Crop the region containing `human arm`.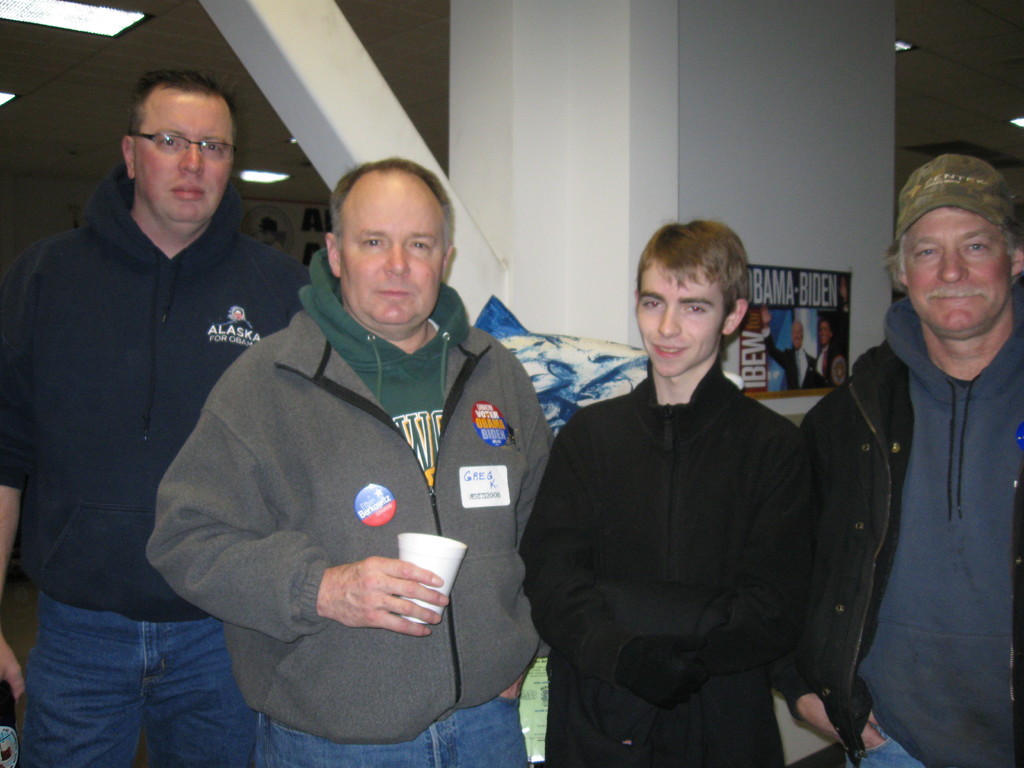
Crop region: x1=591, y1=427, x2=814, y2=681.
